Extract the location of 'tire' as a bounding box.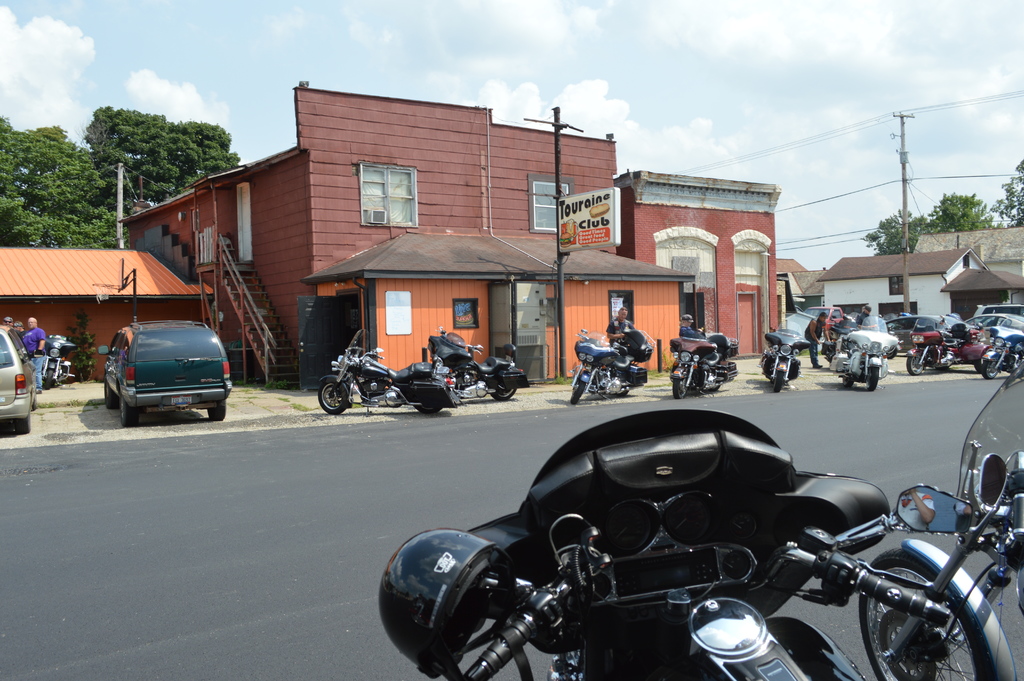
detection(856, 546, 993, 679).
